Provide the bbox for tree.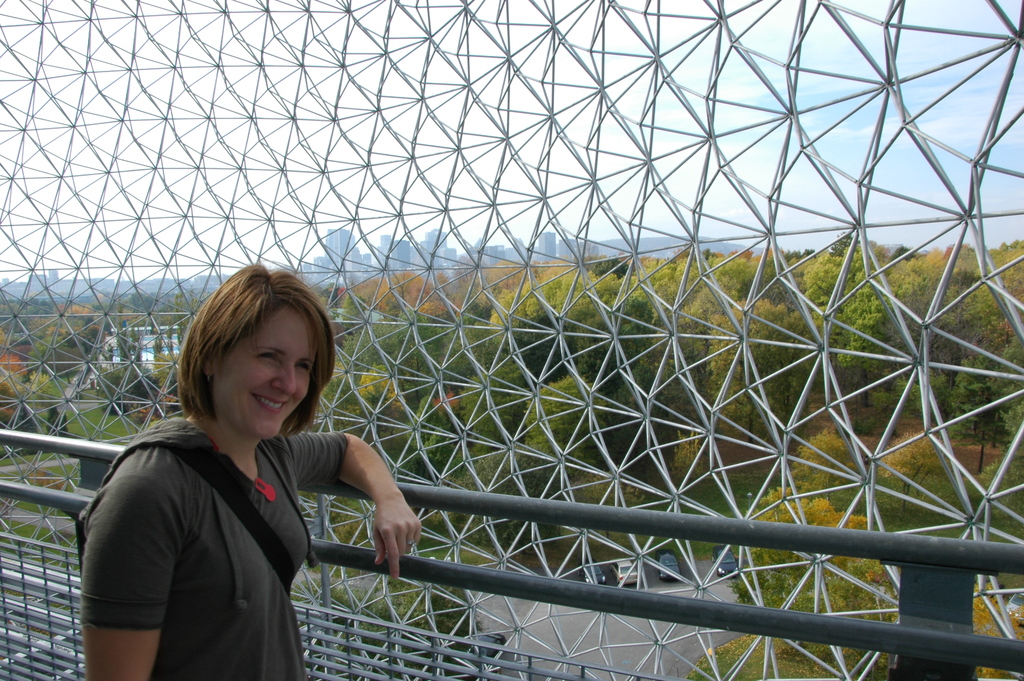
785,427,859,502.
